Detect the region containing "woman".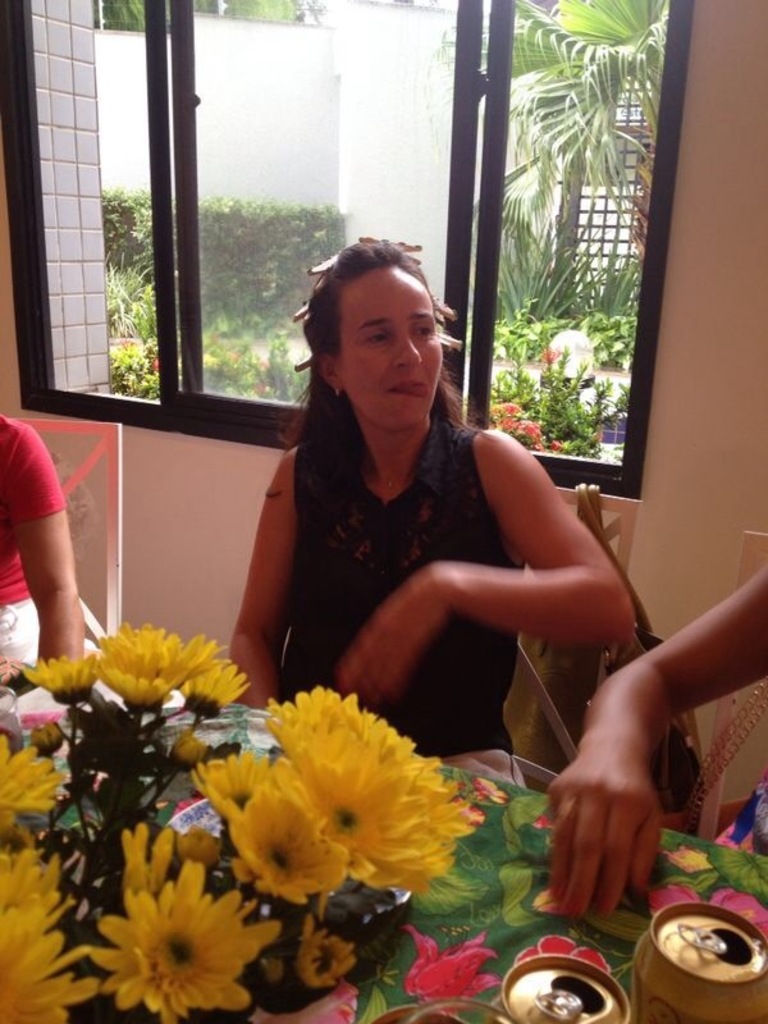
(left=238, top=228, right=607, bottom=785).
